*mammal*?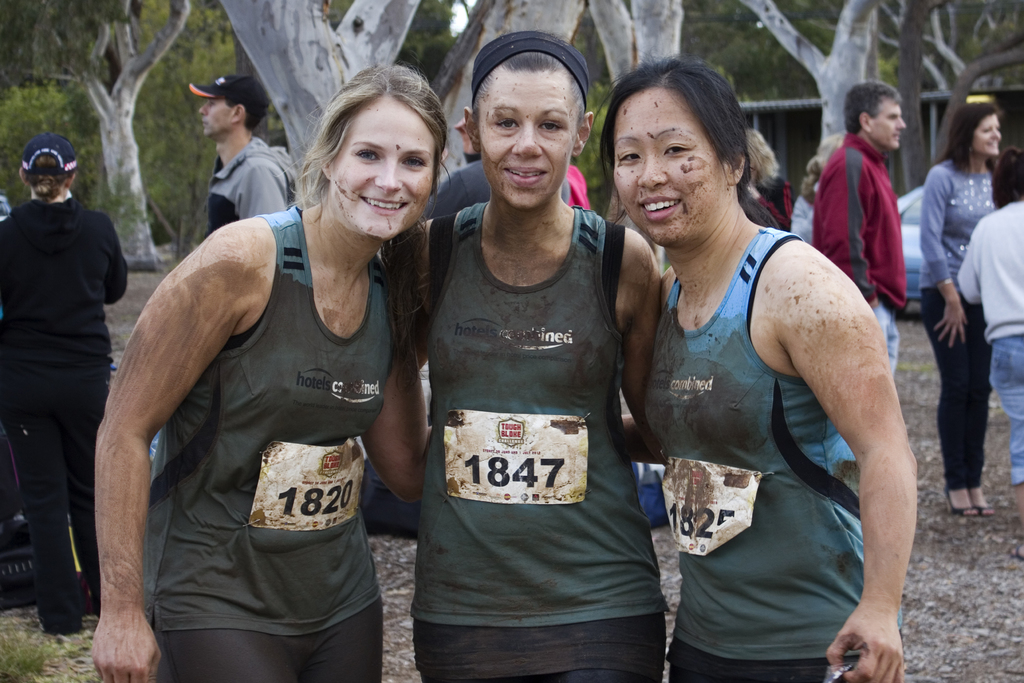
[x1=188, y1=75, x2=295, y2=233]
